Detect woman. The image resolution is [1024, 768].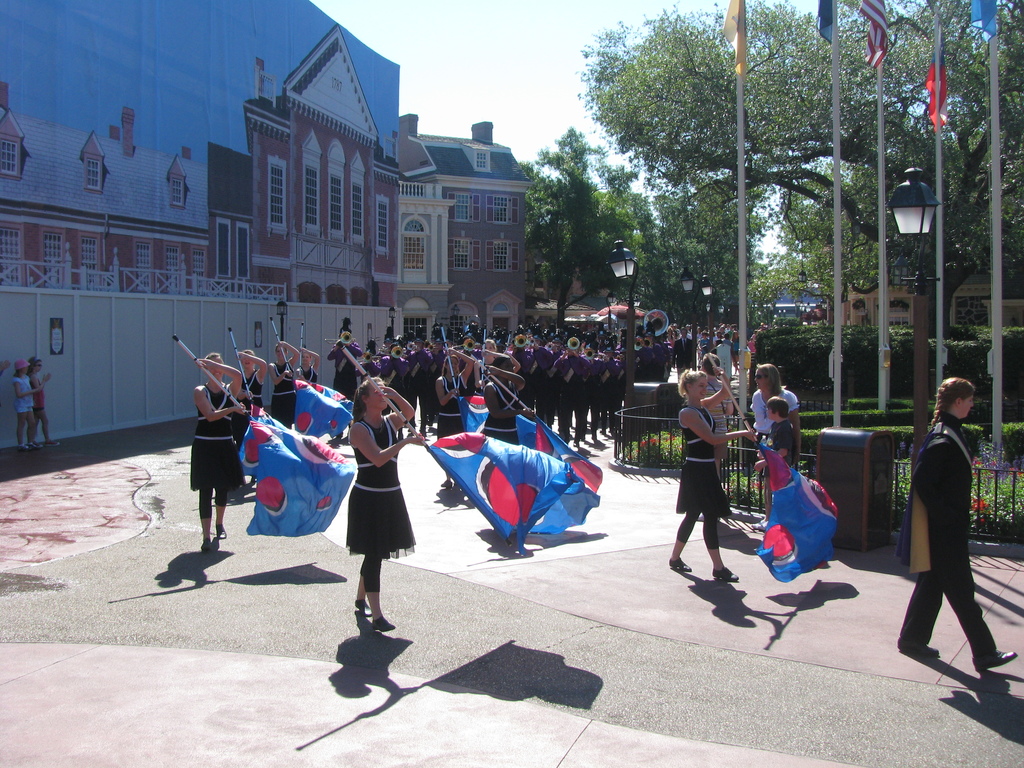
(298, 347, 319, 387).
